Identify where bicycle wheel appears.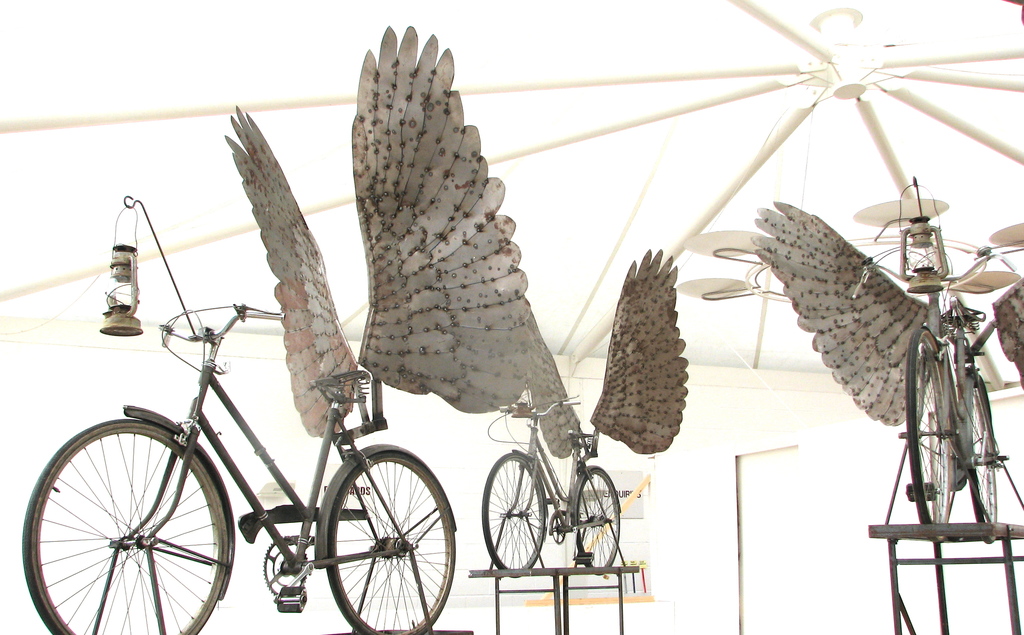
Appears at 324/450/456/634.
